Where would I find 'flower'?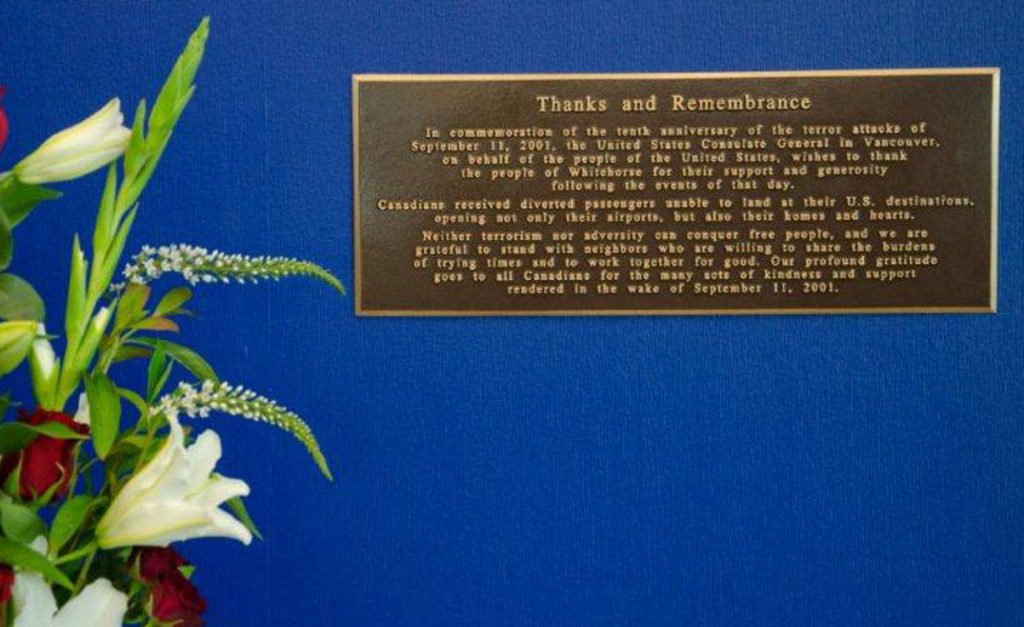
At l=120, t=547, r=186, b=584.
